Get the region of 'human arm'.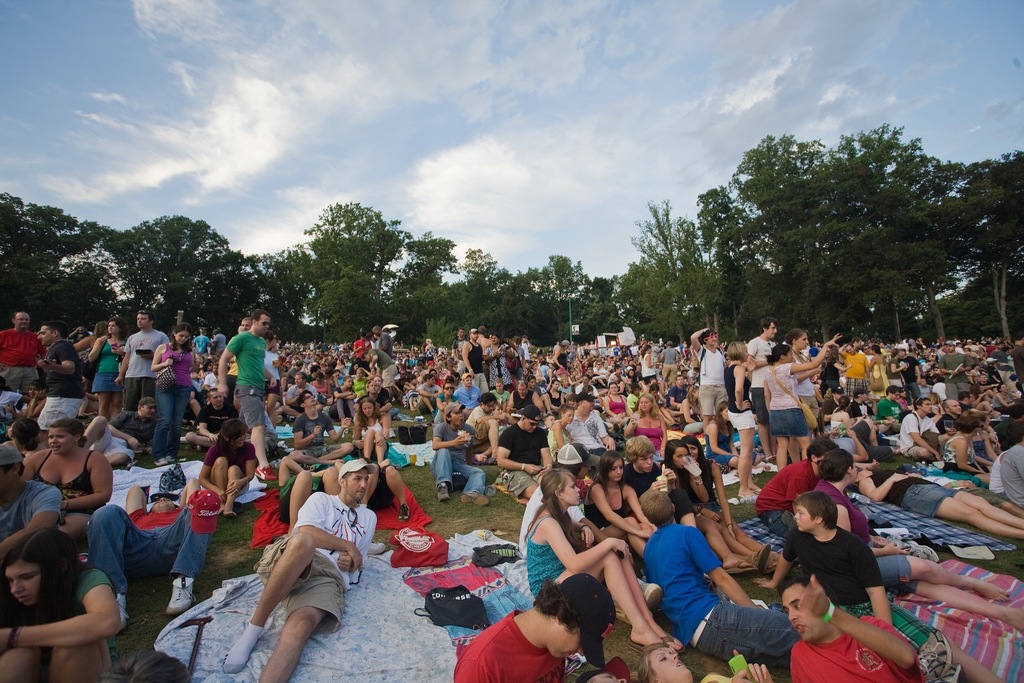
<region>300, 490, 362, 574</region>.
